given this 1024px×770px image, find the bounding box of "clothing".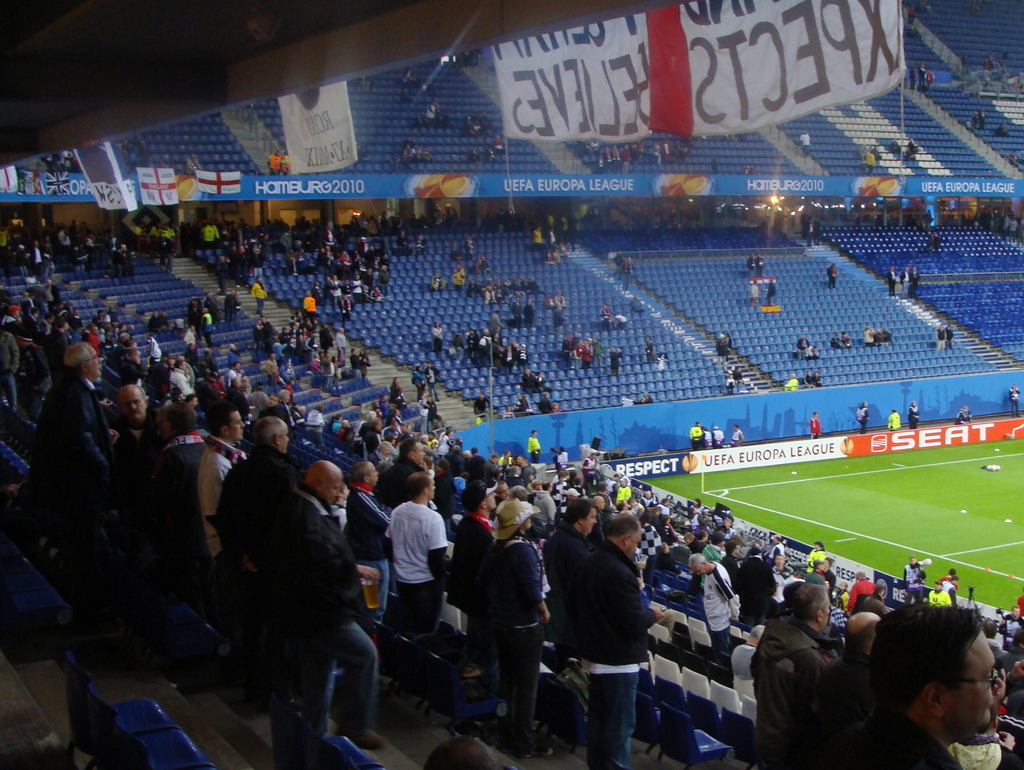
rect(1011, 389, 1021, 416).
